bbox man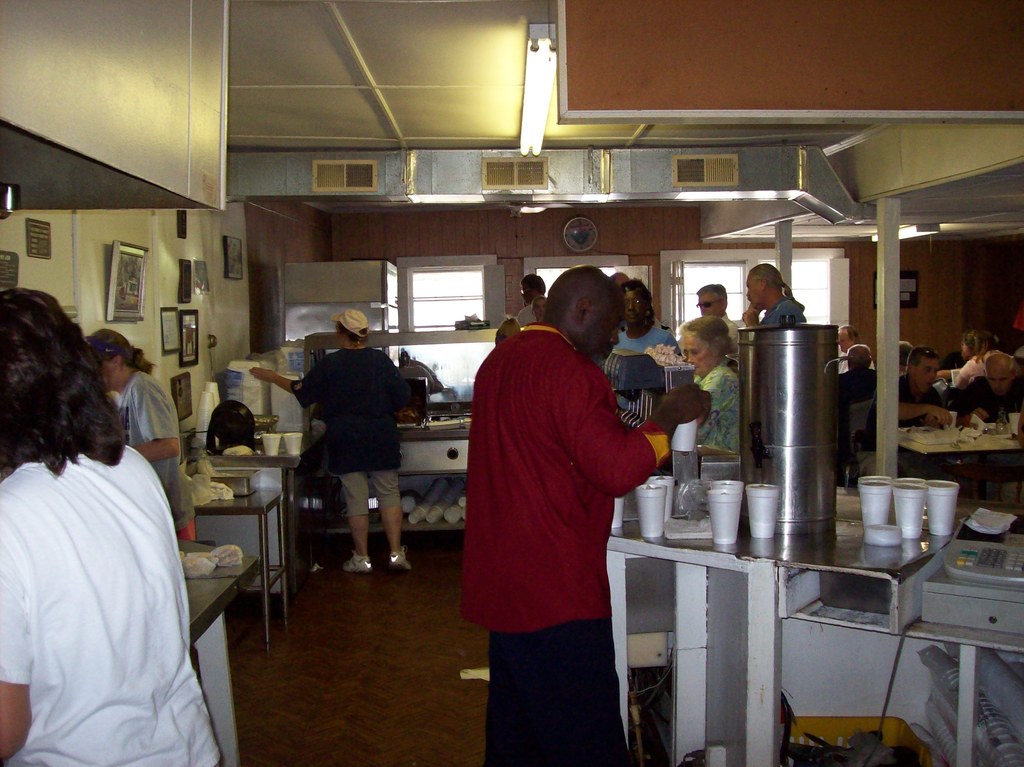
BBox(863, 345, 951, 453)
